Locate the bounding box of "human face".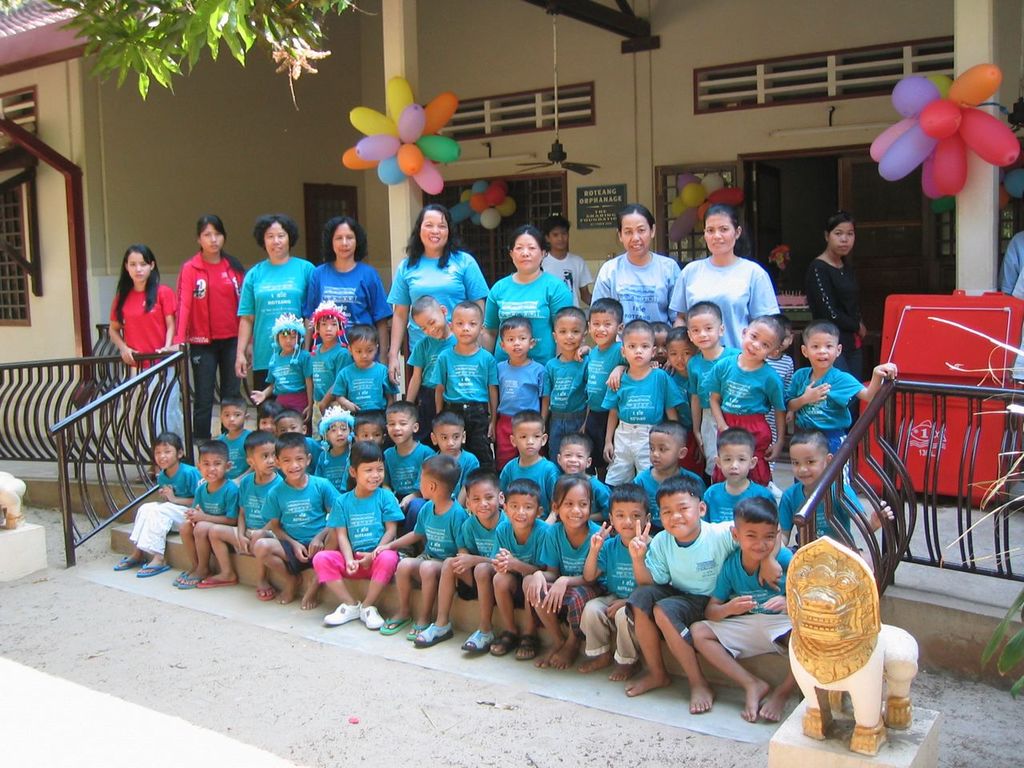
Bounding box: crop(706, 214, 735, 256).
